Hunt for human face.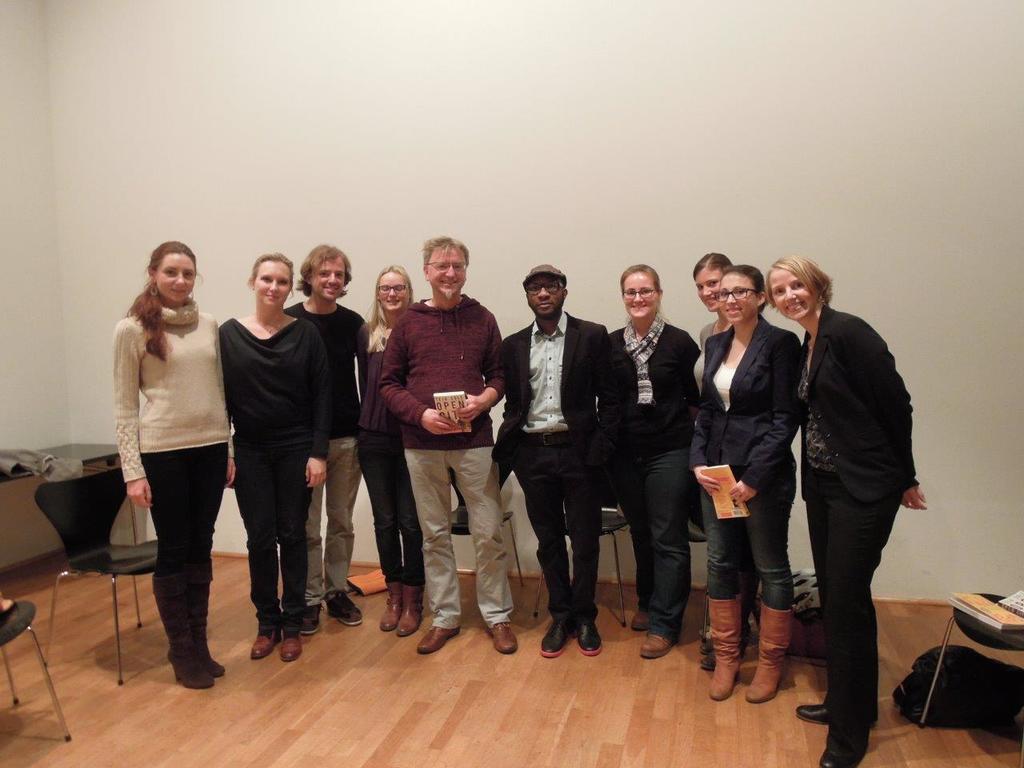
Hunted down at x1=382, y1=268, x2=411, y2=316.
